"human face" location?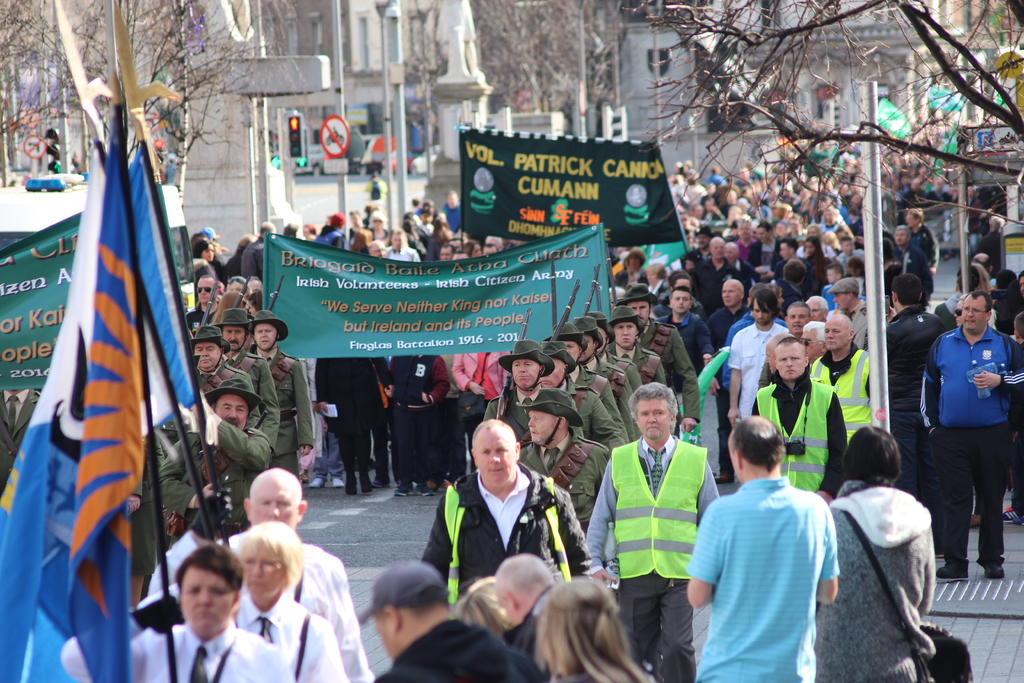
(left=194, top=278, right=216, bottom=302)
